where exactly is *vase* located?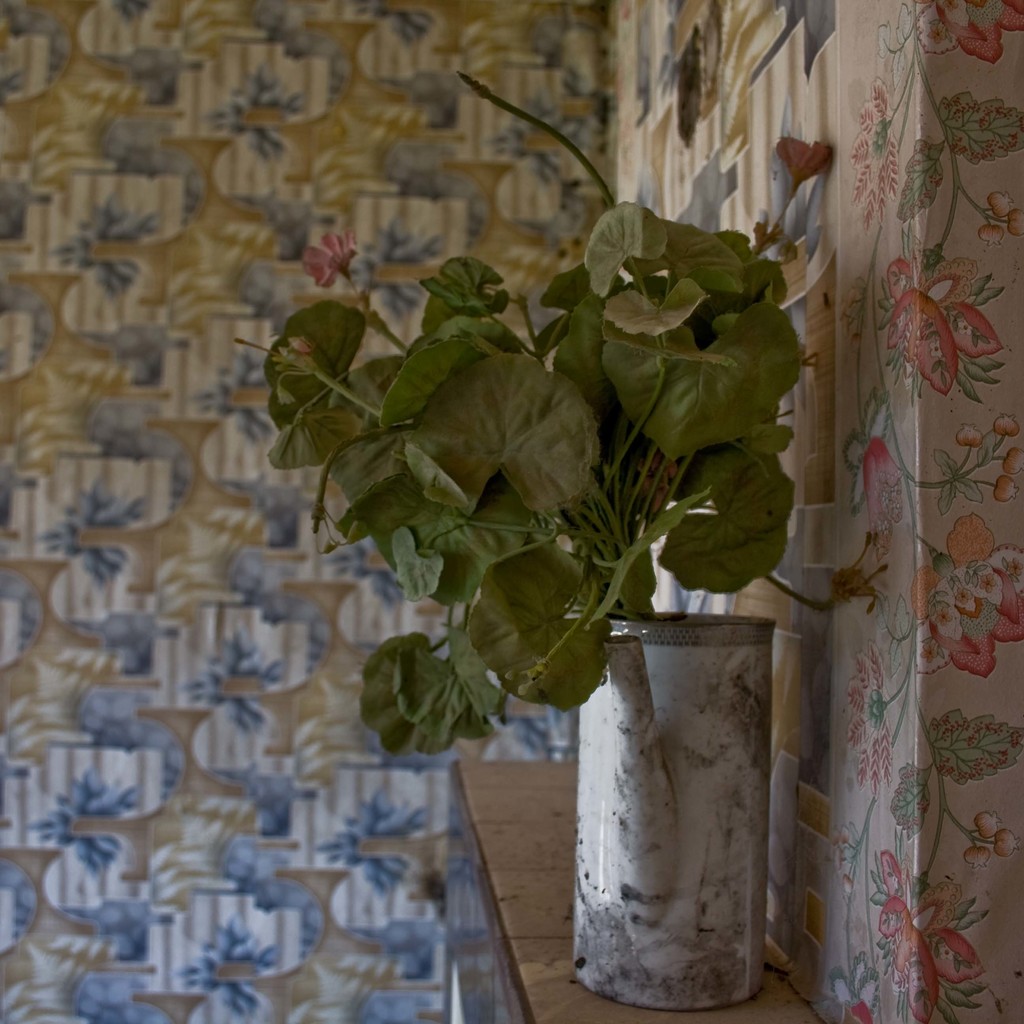
Its bounding box is (571, 612, 772, 1016).
